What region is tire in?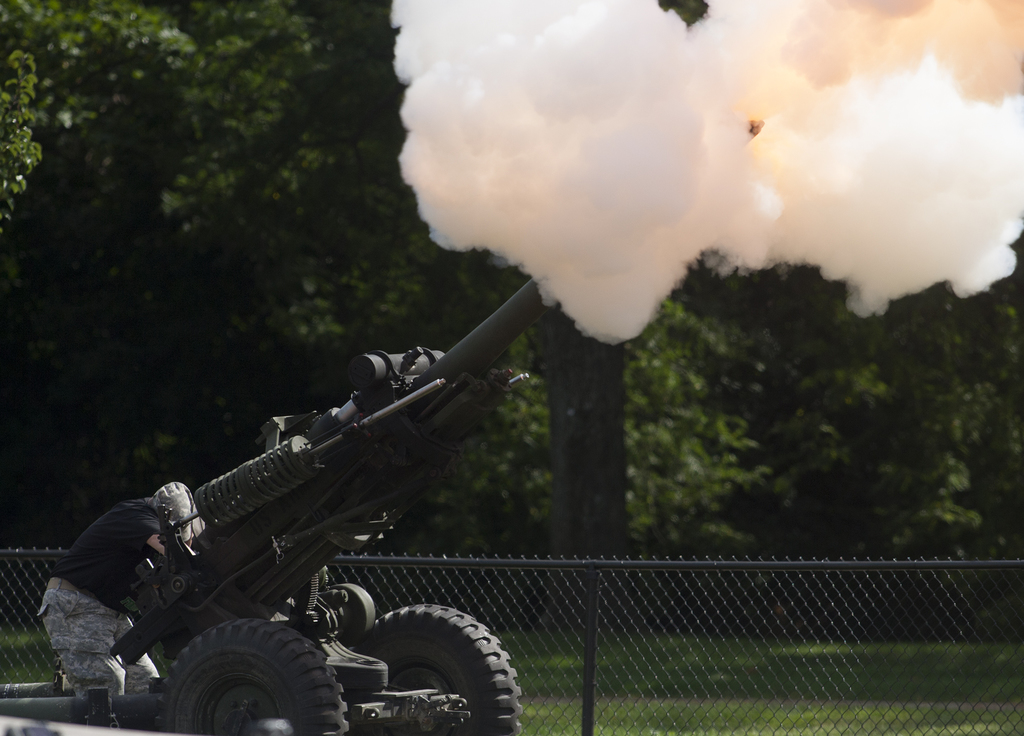
bbox(155, 622, 351, 735).
